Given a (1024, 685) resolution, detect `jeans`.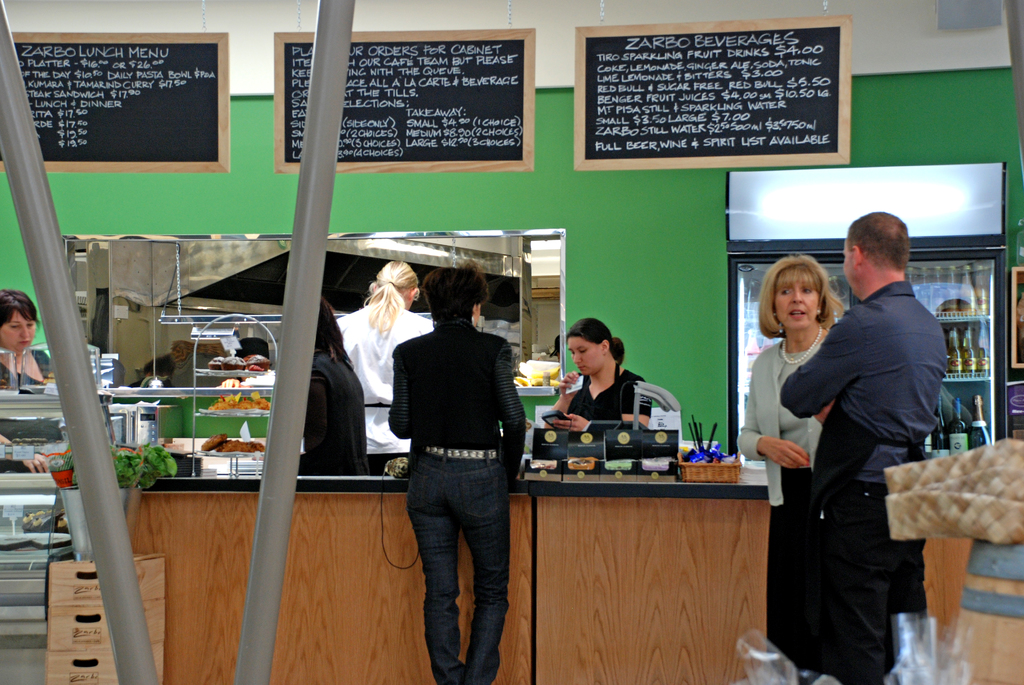
pyautogui.locateOnScreen(818, 485, 913, 684).
